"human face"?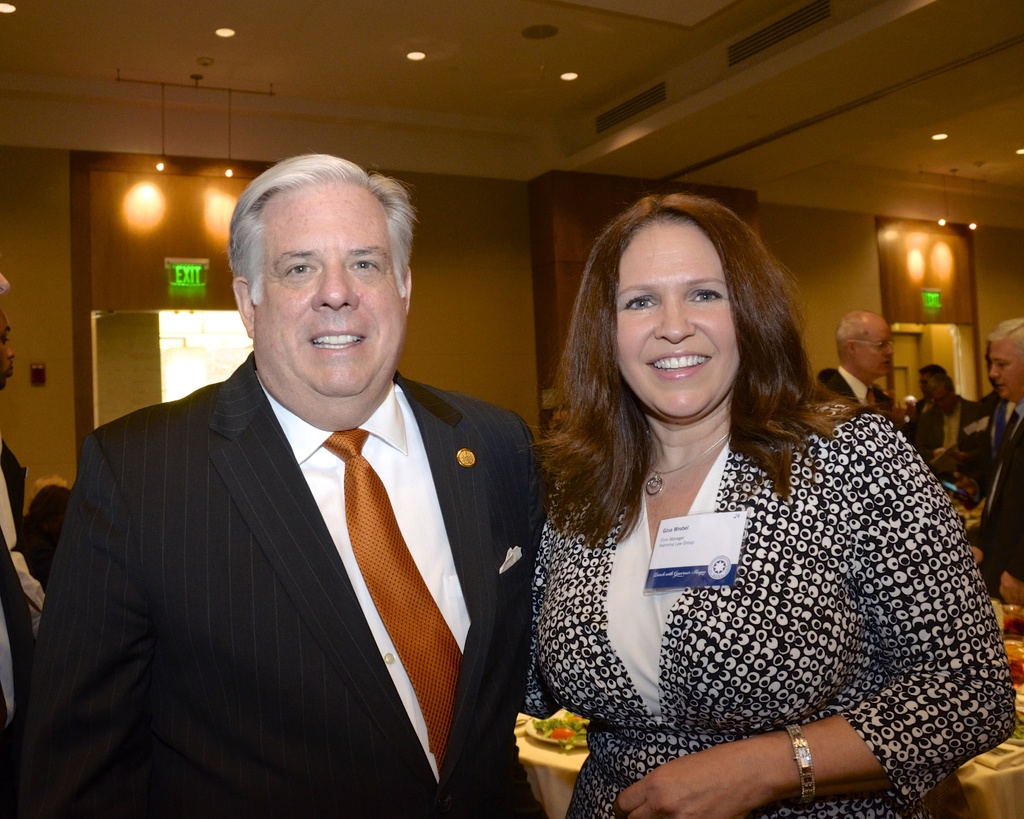
989/342/1023/406
